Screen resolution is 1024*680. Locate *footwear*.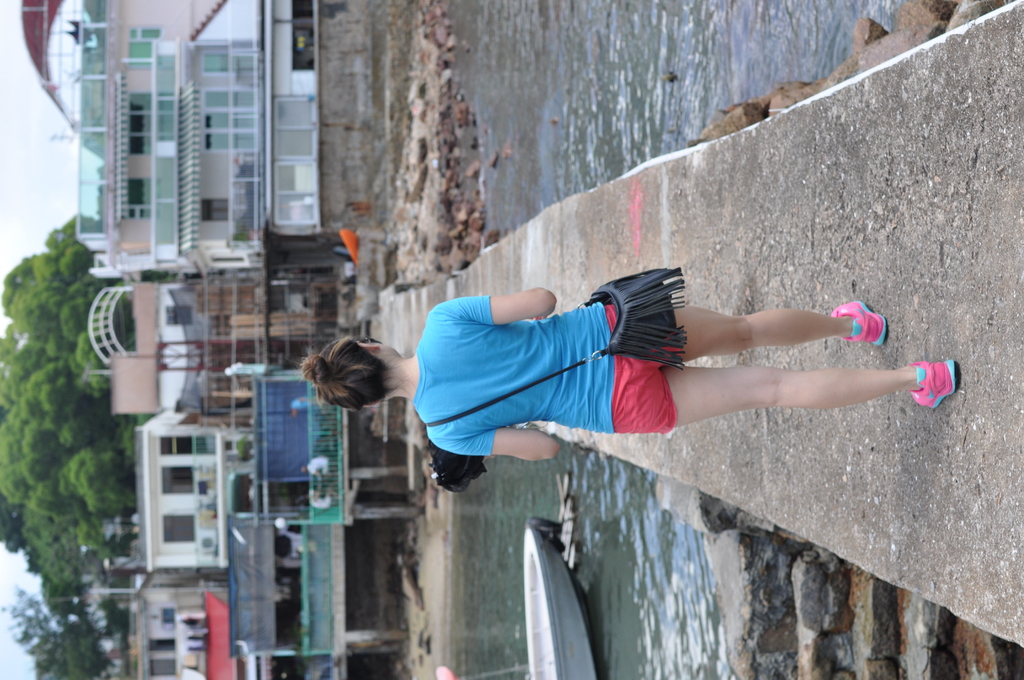
[828,293,902,355].
